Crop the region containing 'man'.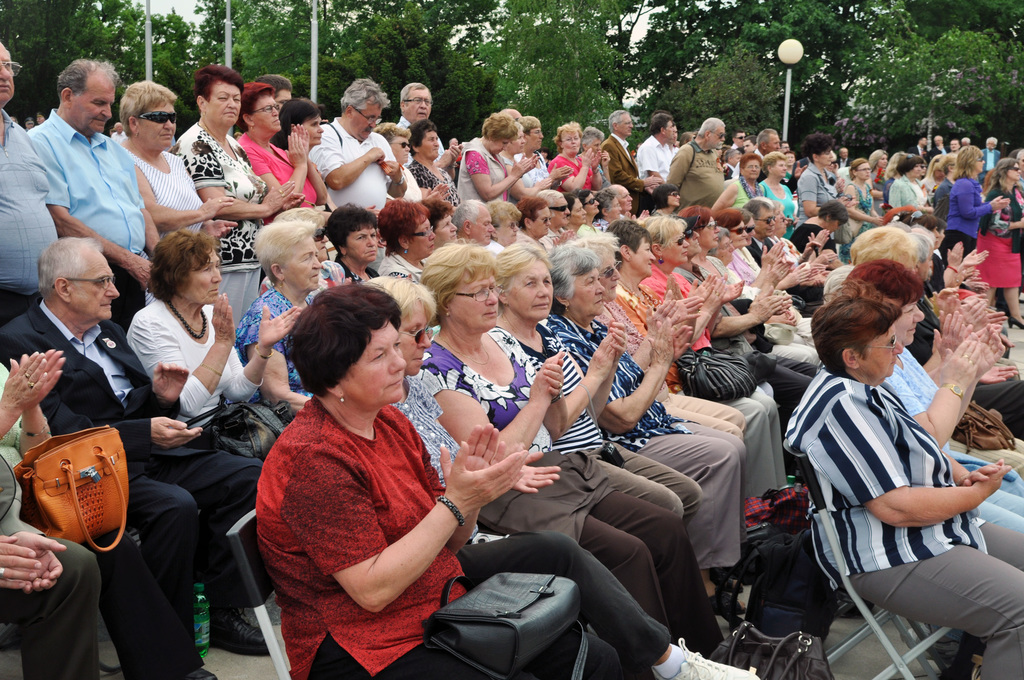
Crop region: [x1=639, y1=114, x2=679, y2=203].
